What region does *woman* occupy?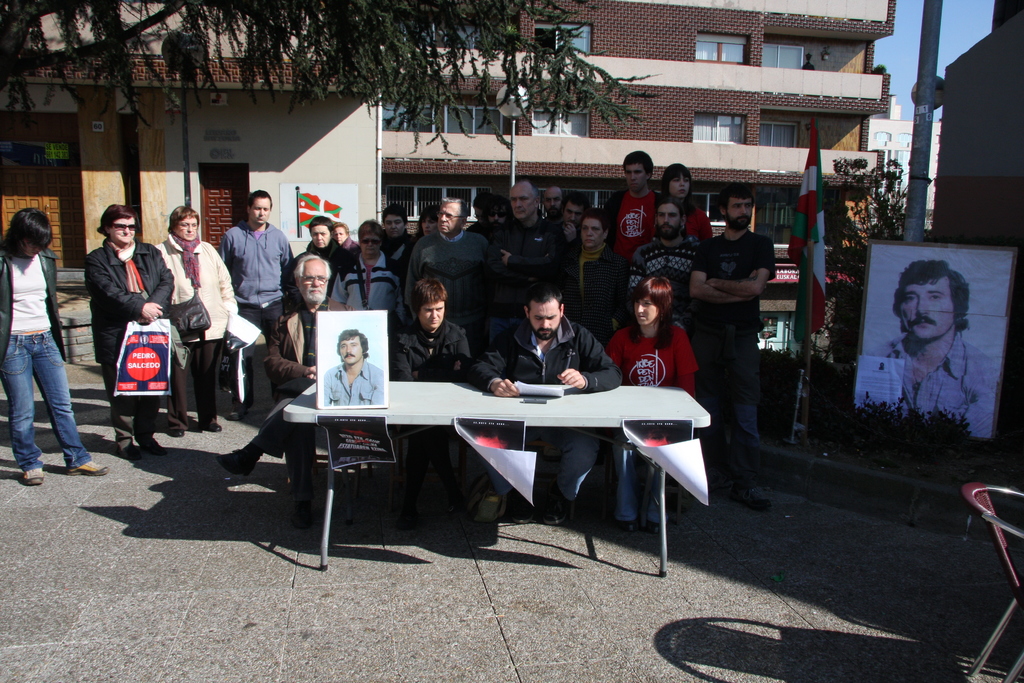
box(380, 203, 415, 280).
